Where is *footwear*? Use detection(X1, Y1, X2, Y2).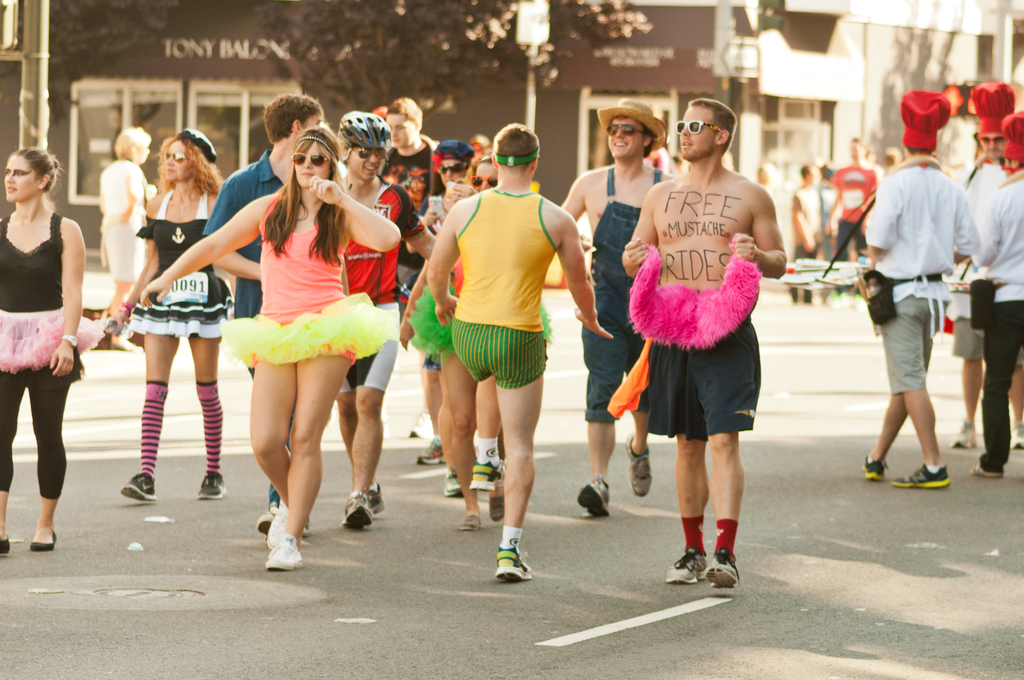
detection(705, 546, 741, 588).
